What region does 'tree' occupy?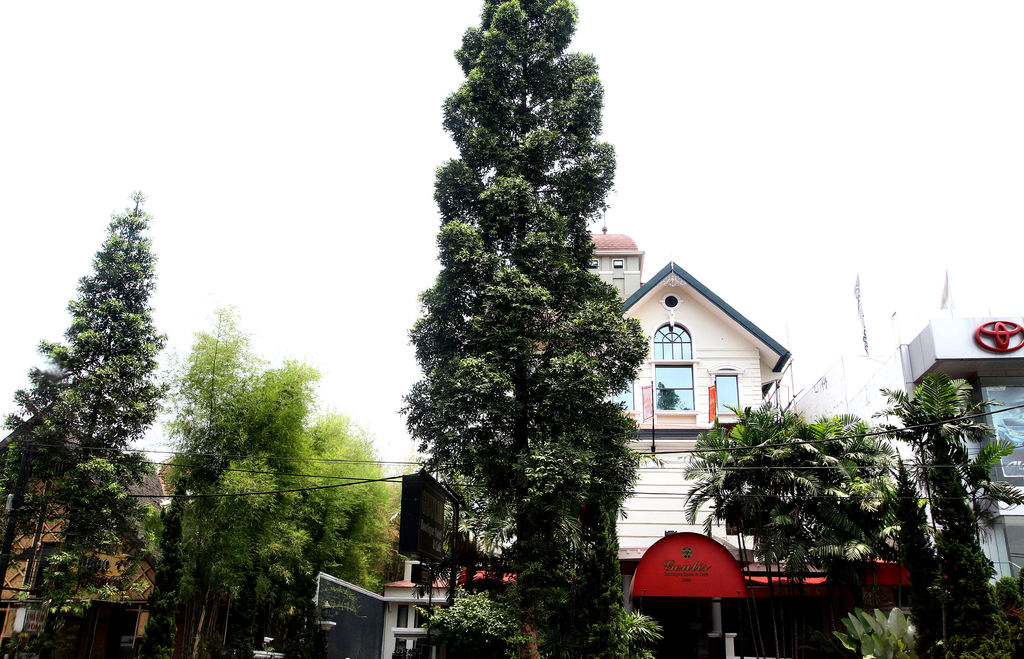
select_region(0, 184, 168, 658).
